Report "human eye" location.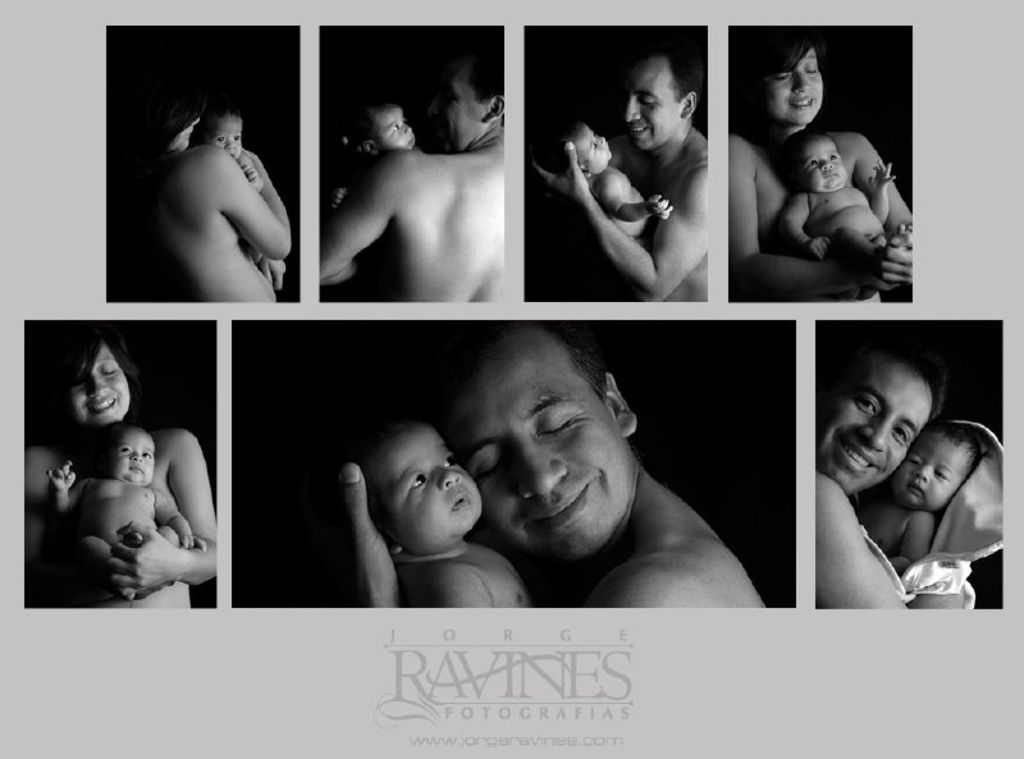
Report: left=809, top=161, right=815, bottom=172.
